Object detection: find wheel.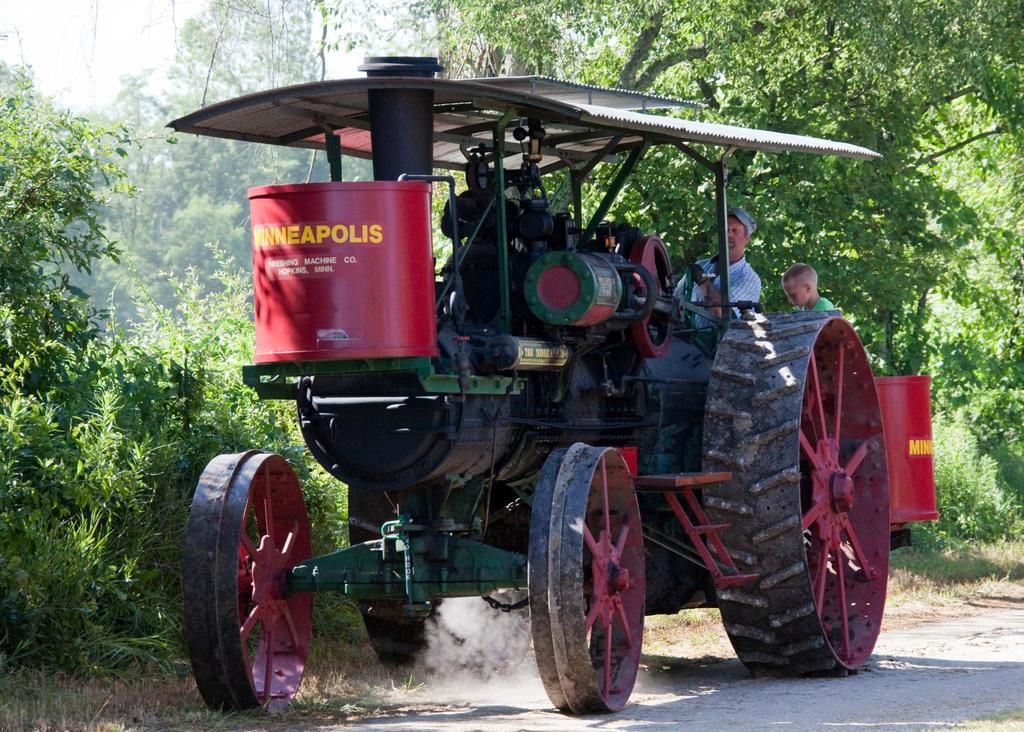
(left=202, top=460, right=309, bottom=704).
